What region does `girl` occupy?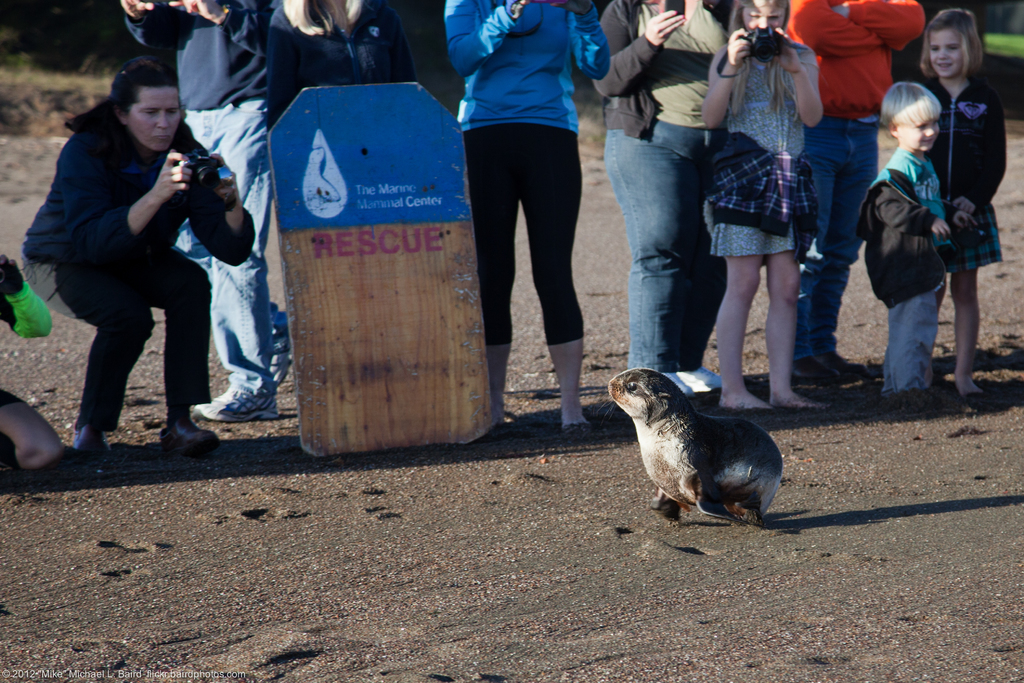
pyautogui.locateOnScreen(705, 1, 834, 405).
